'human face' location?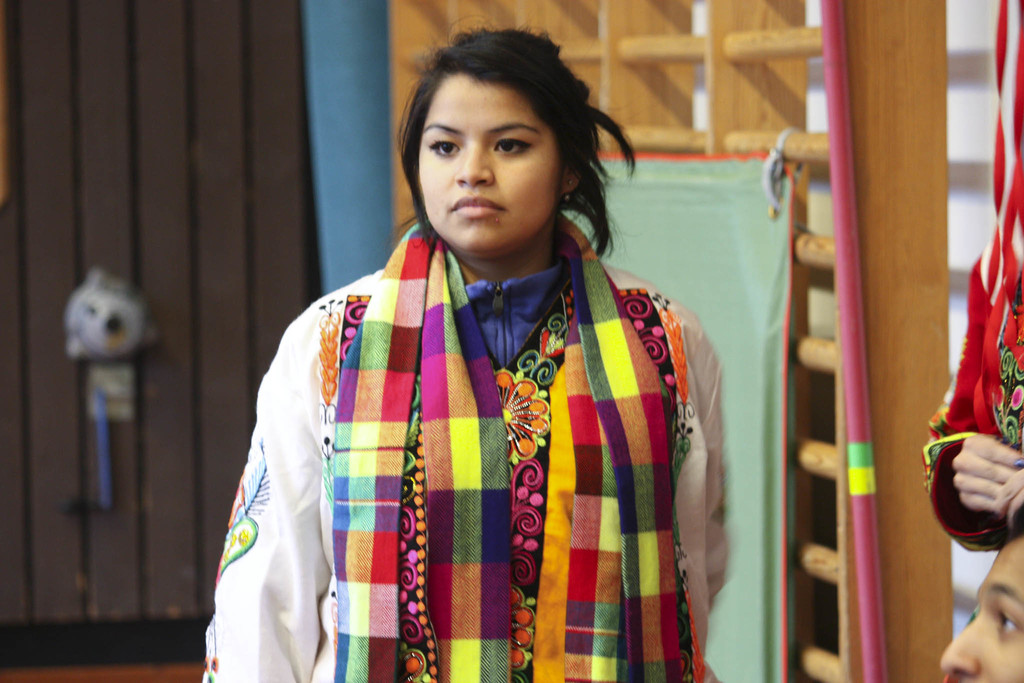
[417,70,562,255]
